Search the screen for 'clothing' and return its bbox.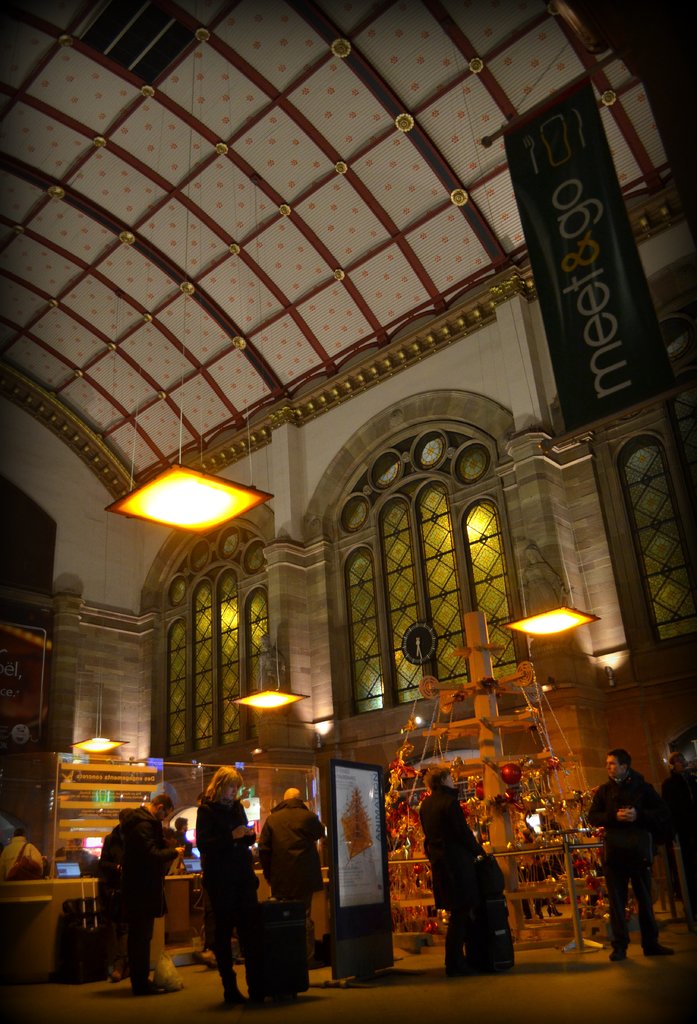
Found: 174,820,188,878.
